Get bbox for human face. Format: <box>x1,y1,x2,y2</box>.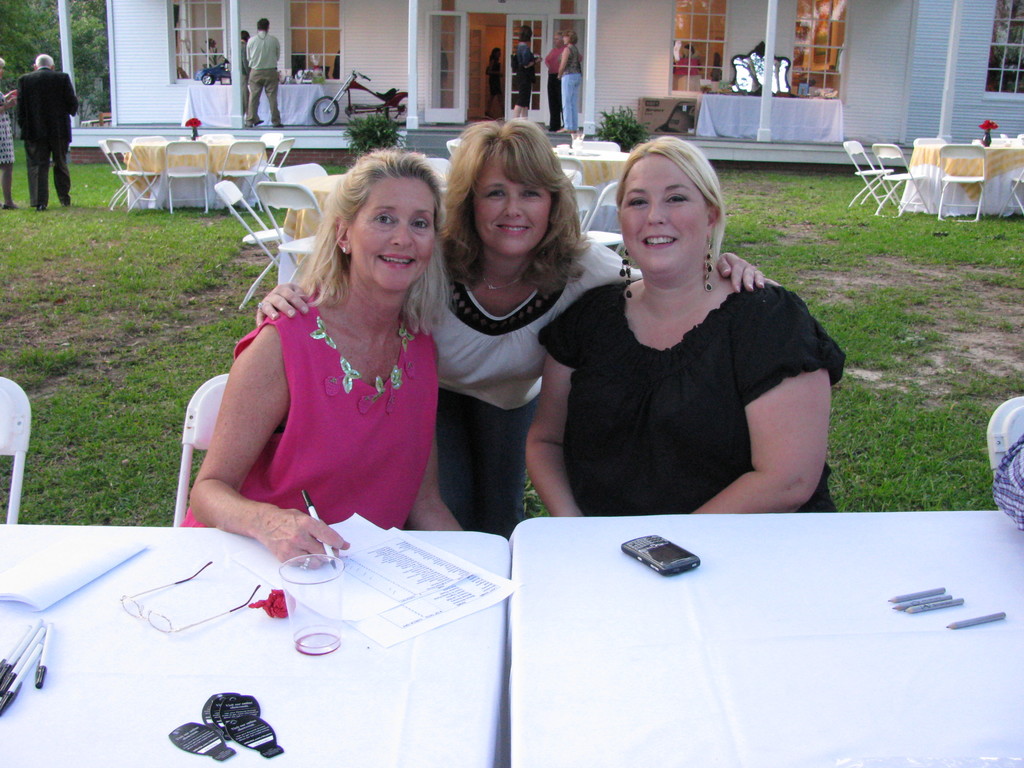
<box>552,35,561,46</box>.
